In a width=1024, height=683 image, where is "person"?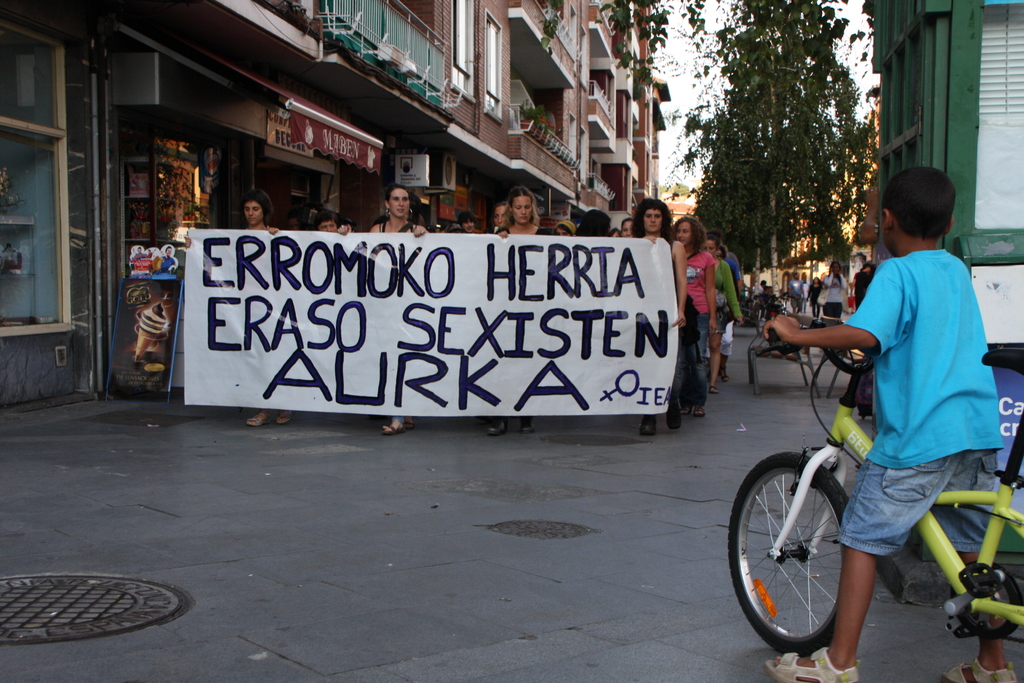
BBox(614, 218, 636, 237).
